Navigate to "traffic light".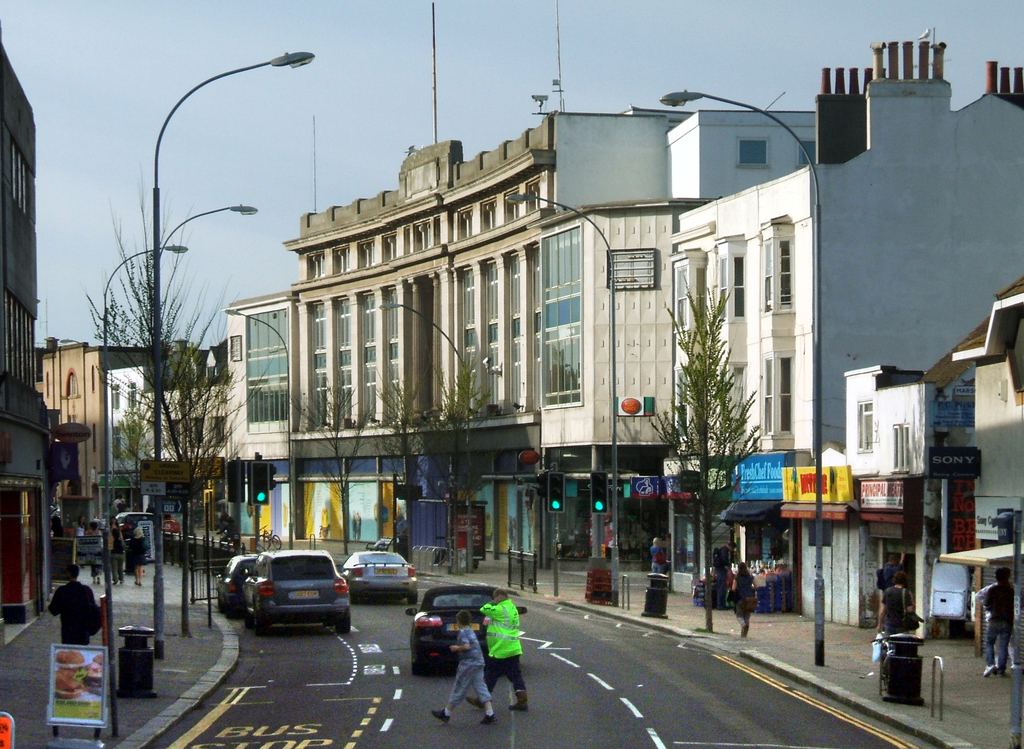
Navigation target: BBox(227, 463, 244, 503).
